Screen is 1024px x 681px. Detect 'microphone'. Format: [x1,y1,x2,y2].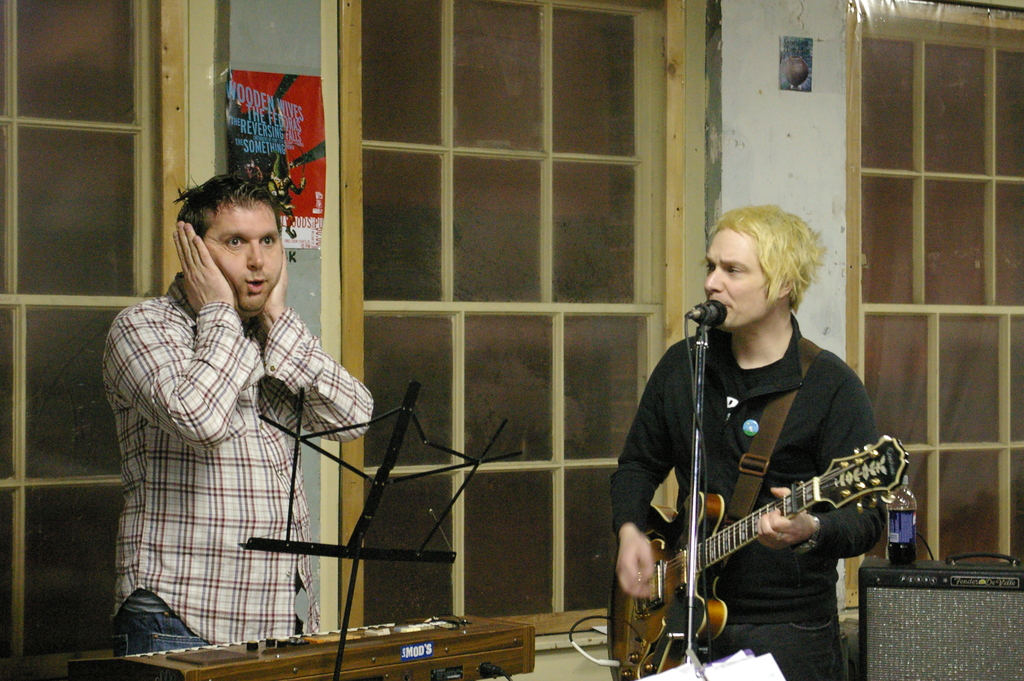
[682,300,726,325].
